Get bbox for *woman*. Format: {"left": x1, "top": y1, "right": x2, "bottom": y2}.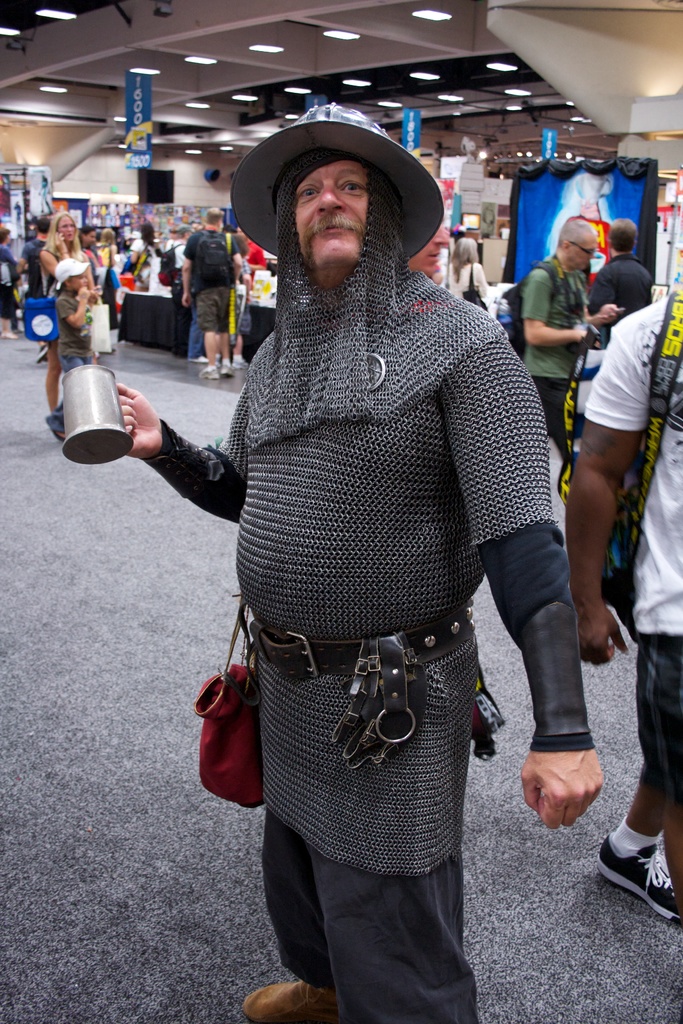
{"left": 39, "top": 209, "right": 95, "bottom": 449}.
